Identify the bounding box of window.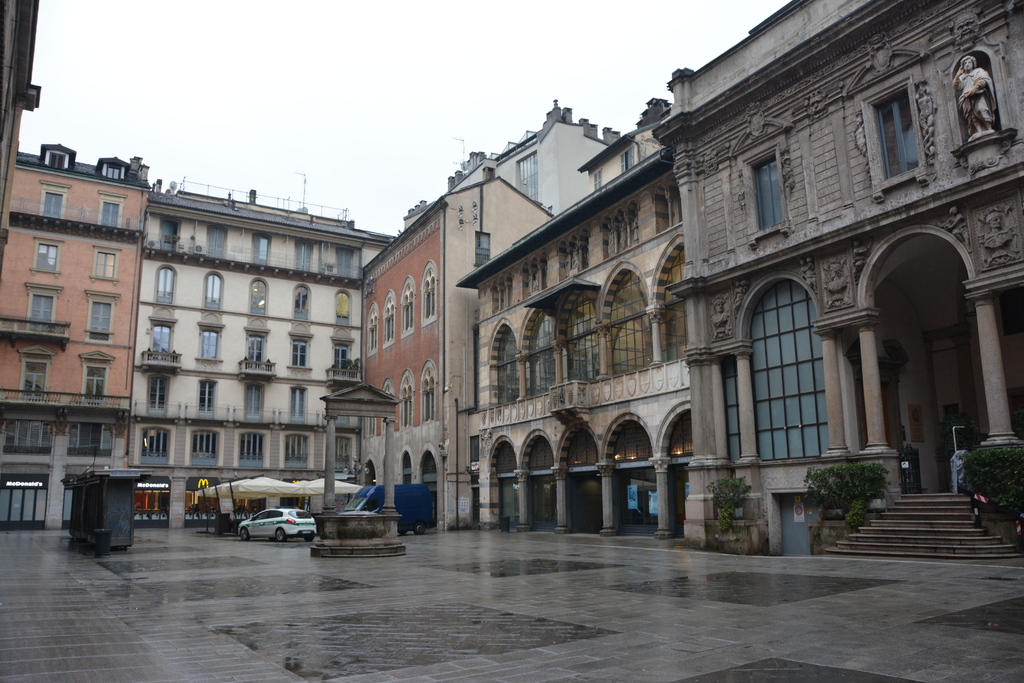
BBox(560, 291, 604, 382).
